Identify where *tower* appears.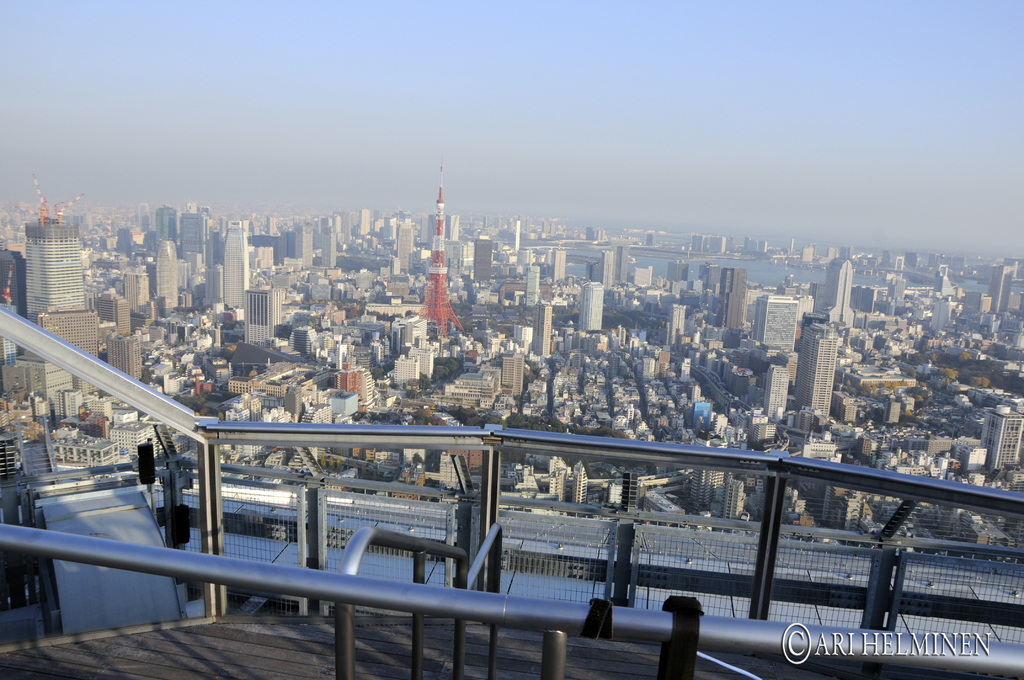
Appears at detection(180, 210, 209, 261).
